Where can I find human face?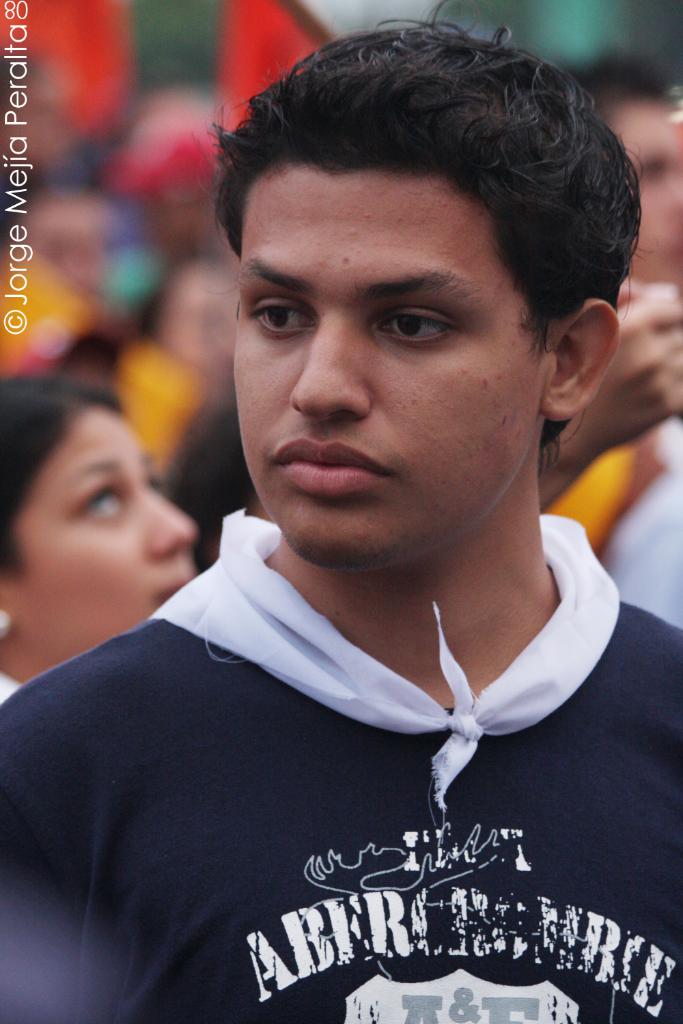
You can find it at detection(234, 172, 546, 559).
